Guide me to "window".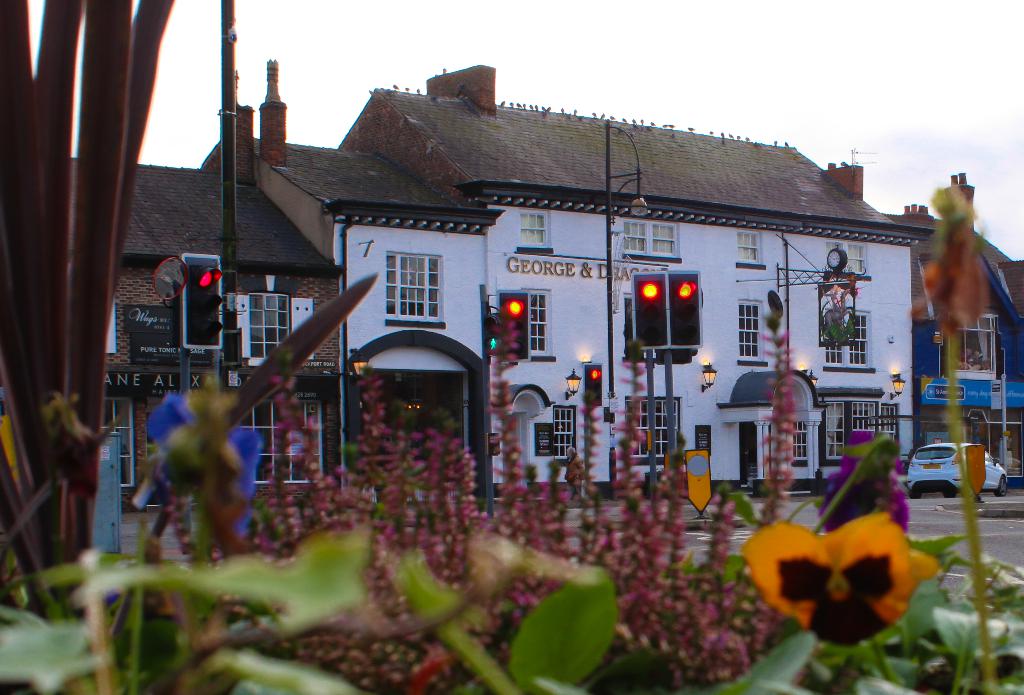
Guidance: pyautogui.locateOnScreen(513, 287, 555, 364).
